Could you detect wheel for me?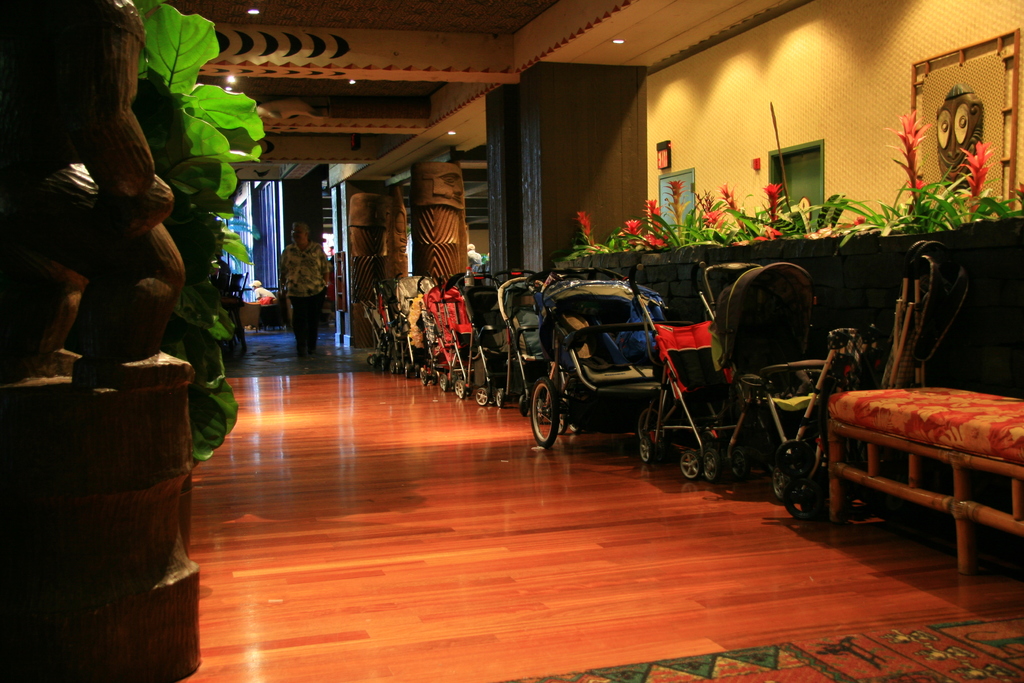
Detection result: <box>570,418,579,431</box>.
